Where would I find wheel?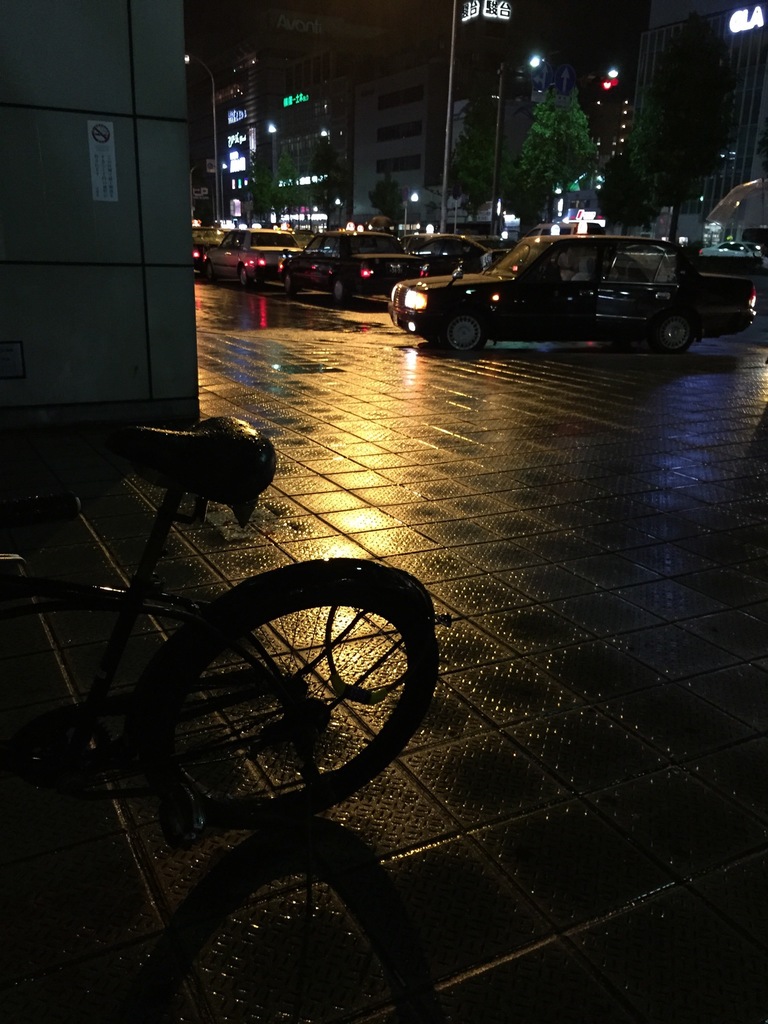
At x1=282 y1=270 x2=296 y2=294.
